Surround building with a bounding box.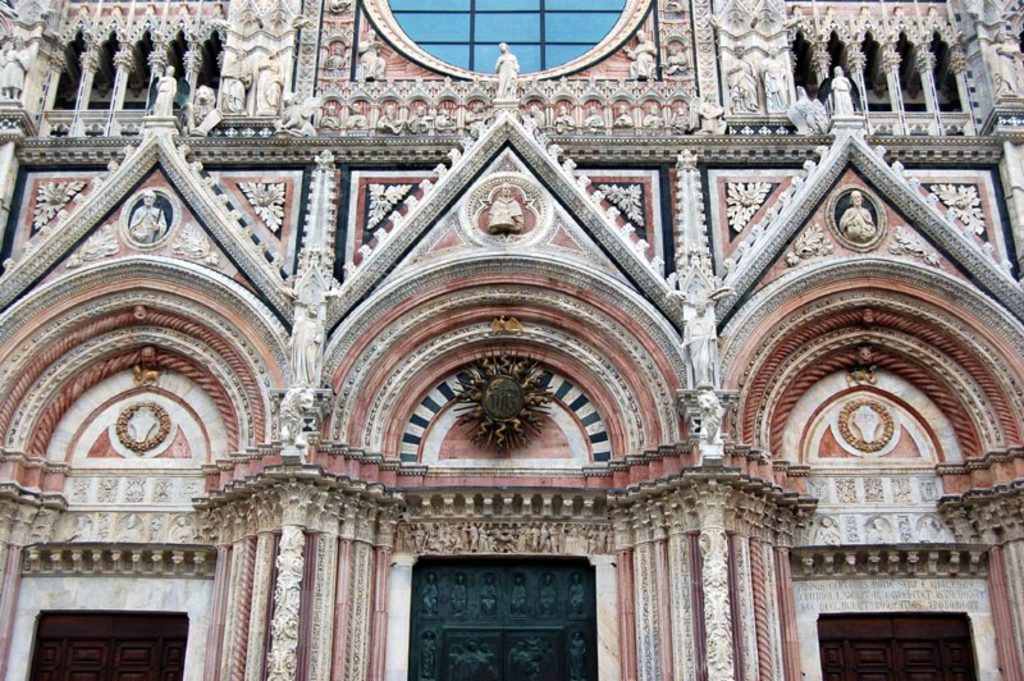
BBox(0, 0, 1023, 680).
